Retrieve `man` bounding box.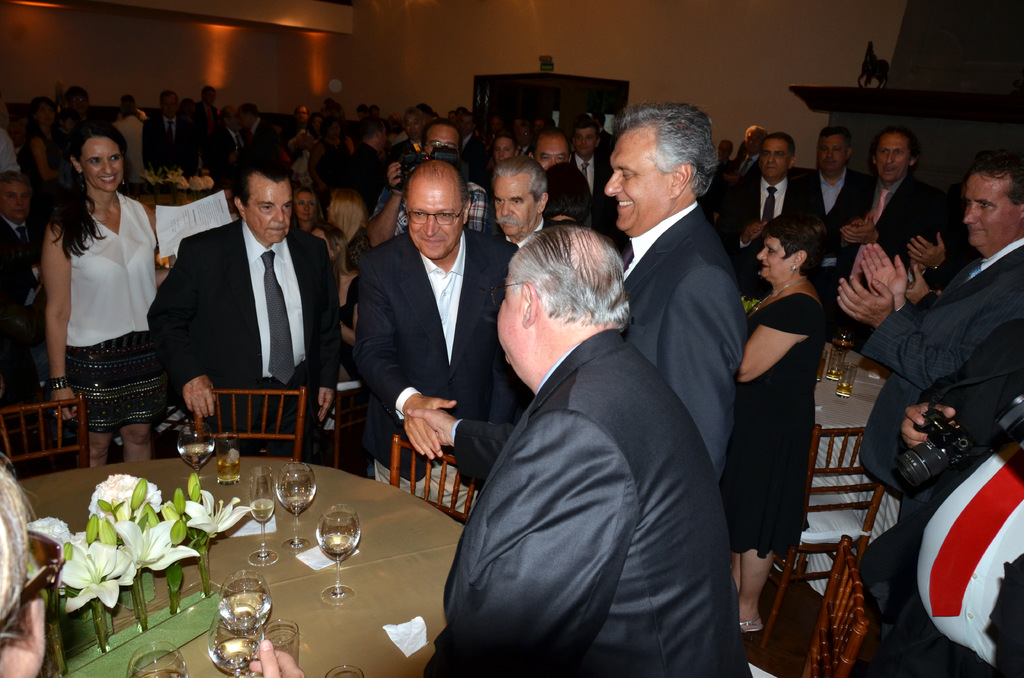
Bounding box: [601, 102, 741, 484].
